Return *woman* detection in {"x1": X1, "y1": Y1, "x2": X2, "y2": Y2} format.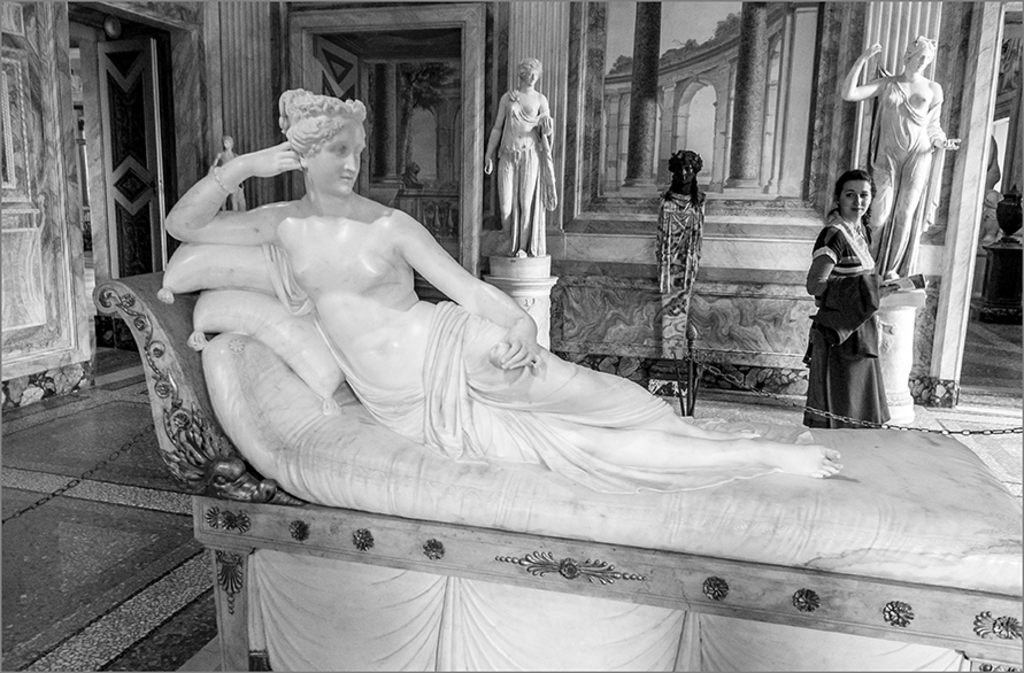
{"x1": 160, "y1": 85, "x2": 844, "y2": 492}.
